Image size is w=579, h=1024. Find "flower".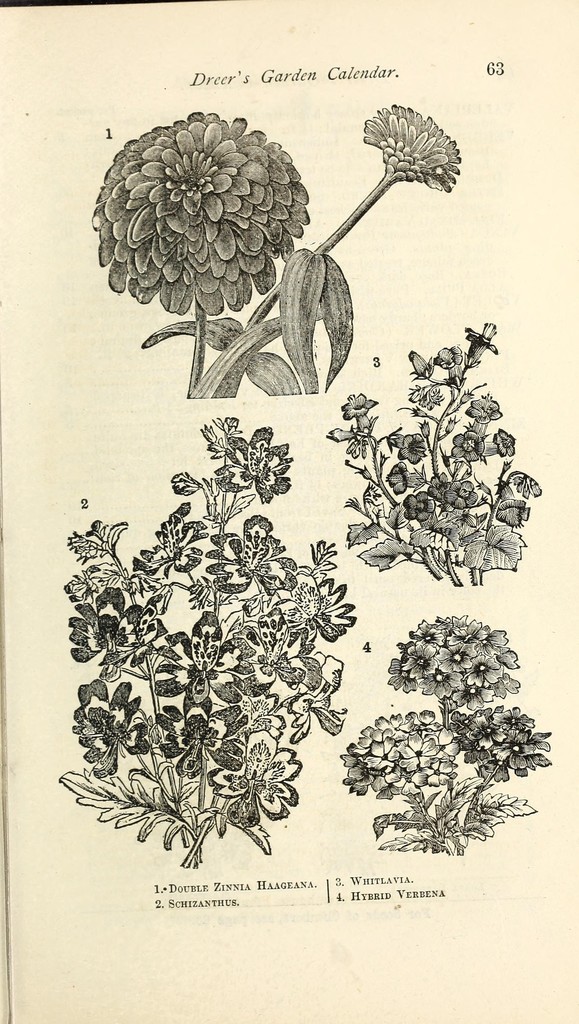
273/575/352/643.
